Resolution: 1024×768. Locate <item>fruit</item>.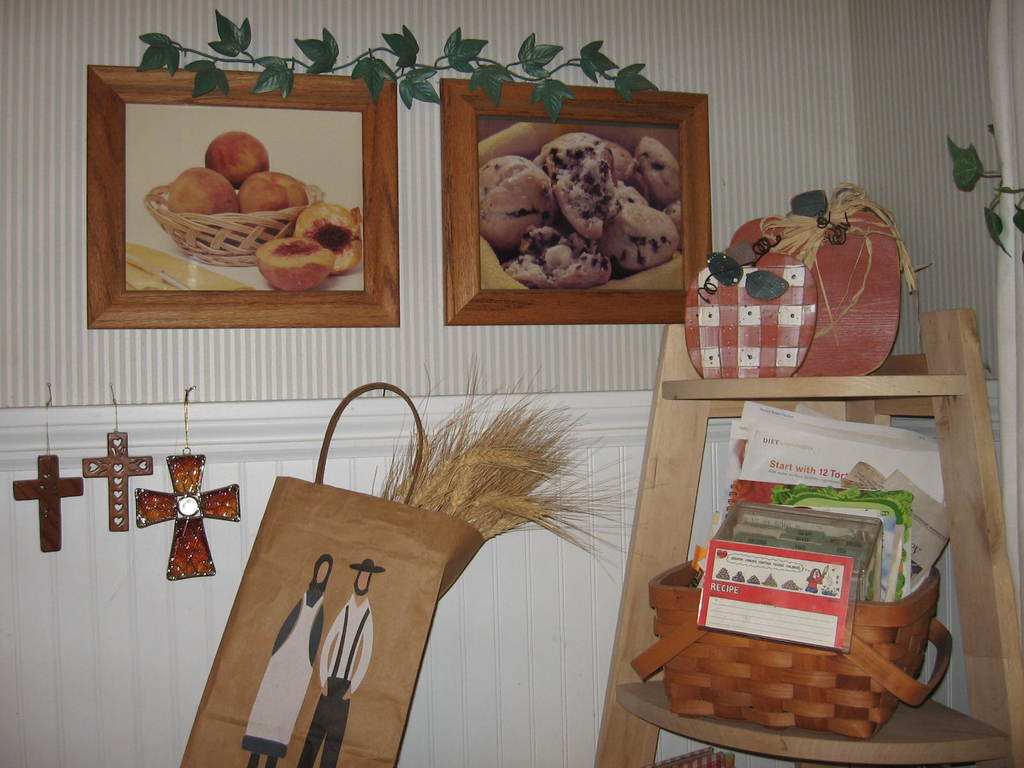
(237,170,308,210).
